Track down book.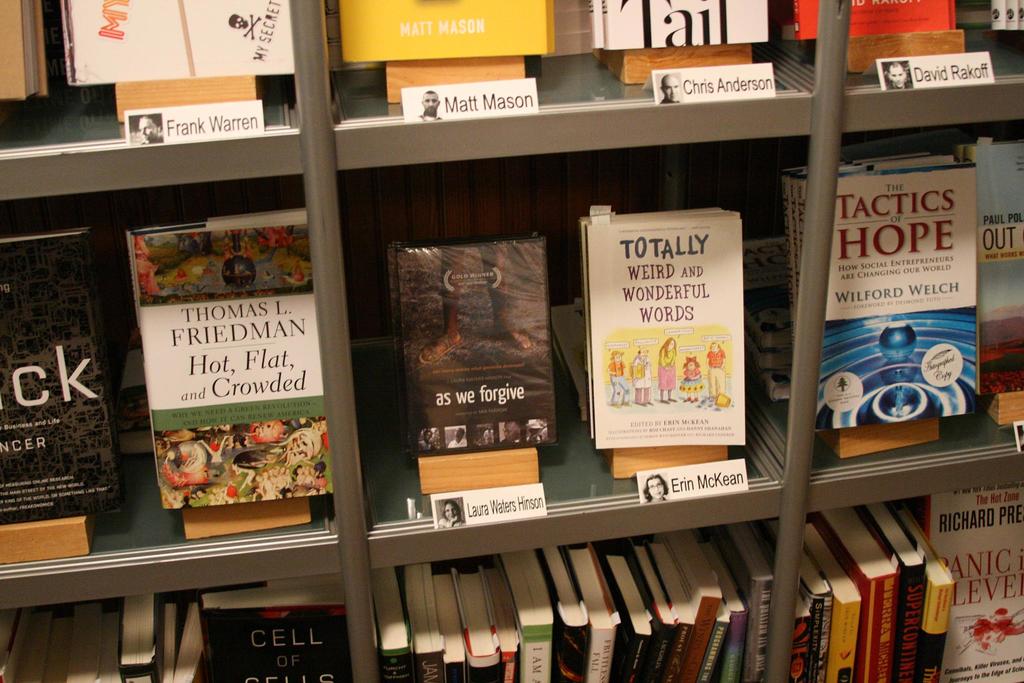
Tracked to locate(783, 154, 979, 431).
